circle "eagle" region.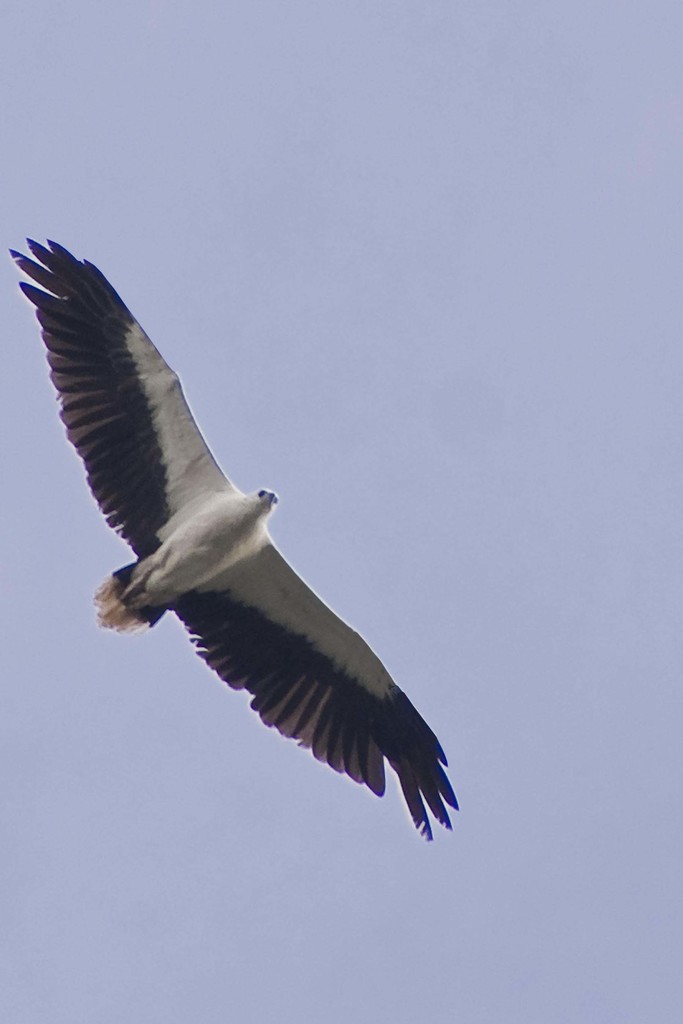
Region: rect(1, 227, 463, 846).
